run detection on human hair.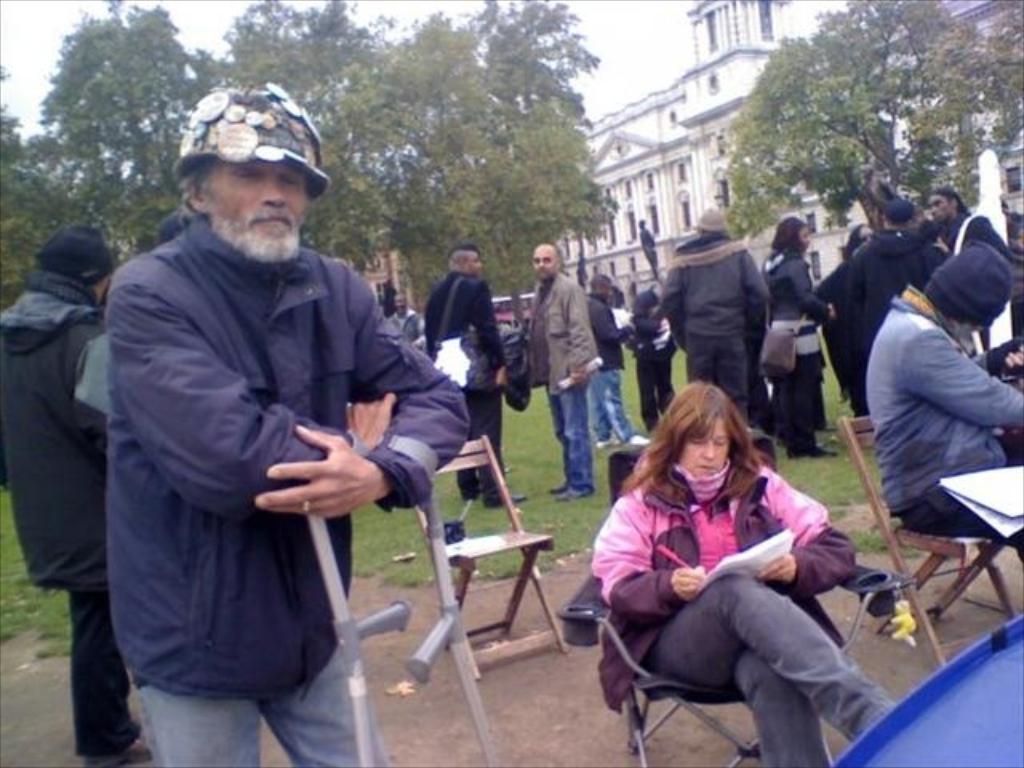
Result: [653,390,768,522].
